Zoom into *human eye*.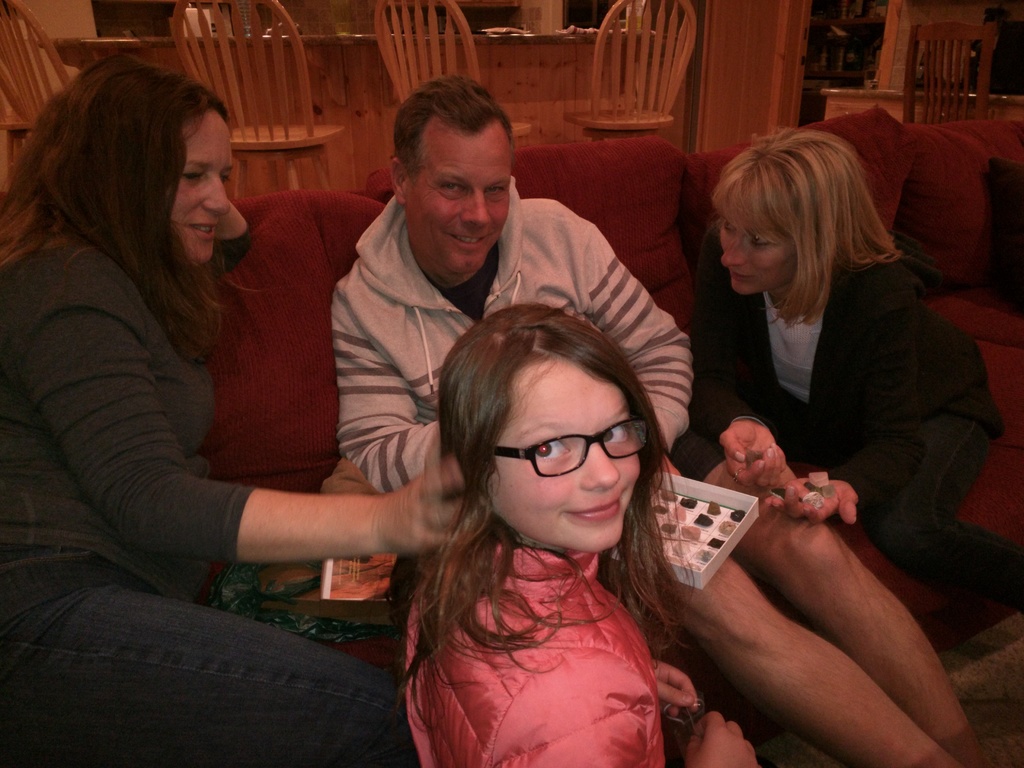
Zoom target: 174 164 205 192.
